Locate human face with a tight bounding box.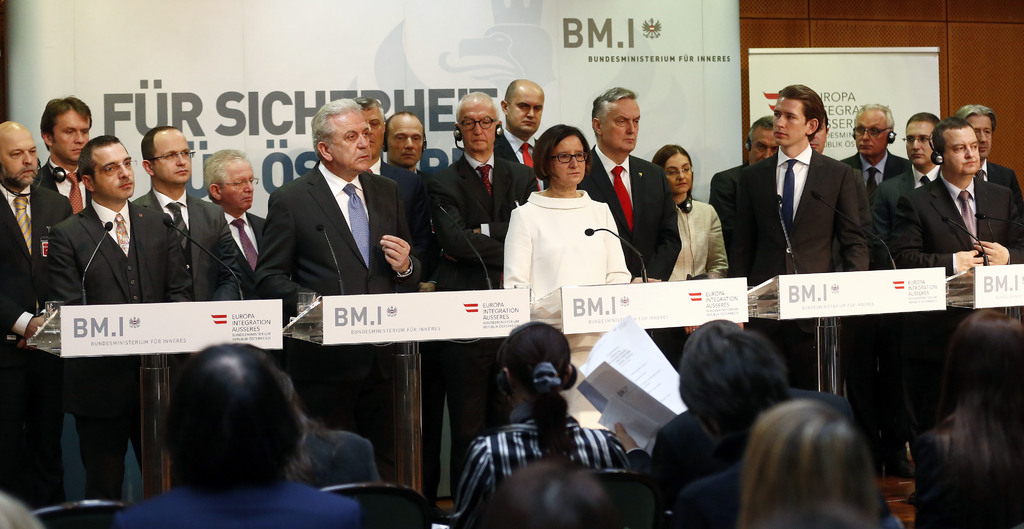
{"left": 362, "top": 104, "right": 387, "bottom": 158}.
